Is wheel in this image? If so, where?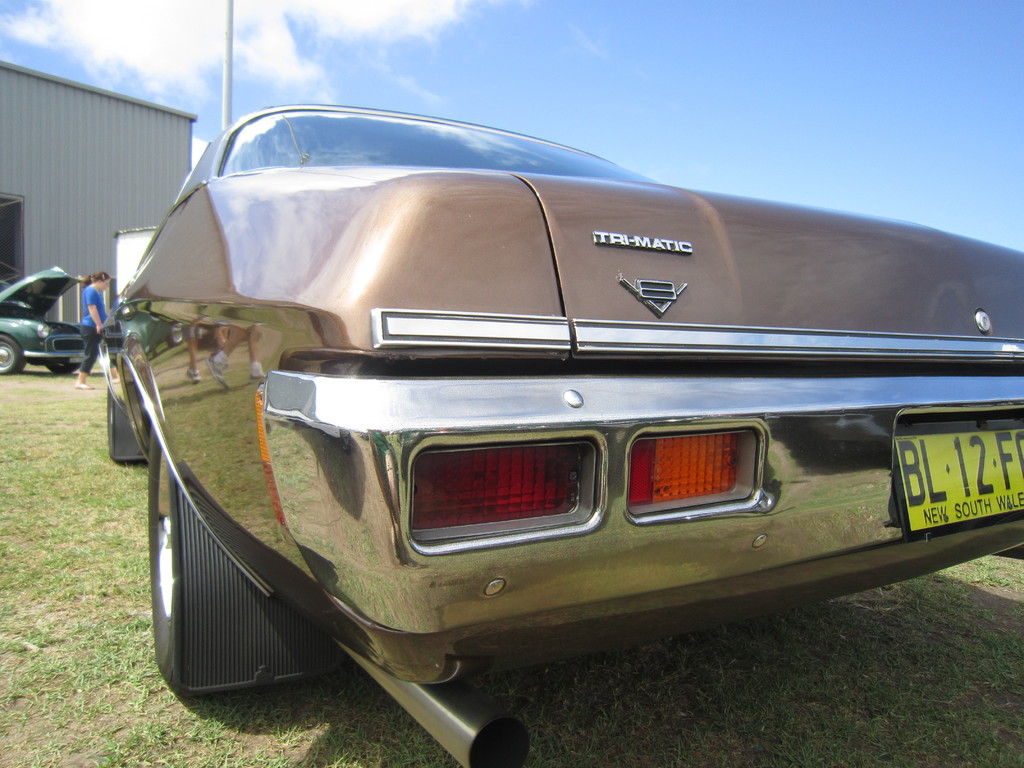
Yes, at <box>99,385,148,468</box>.
